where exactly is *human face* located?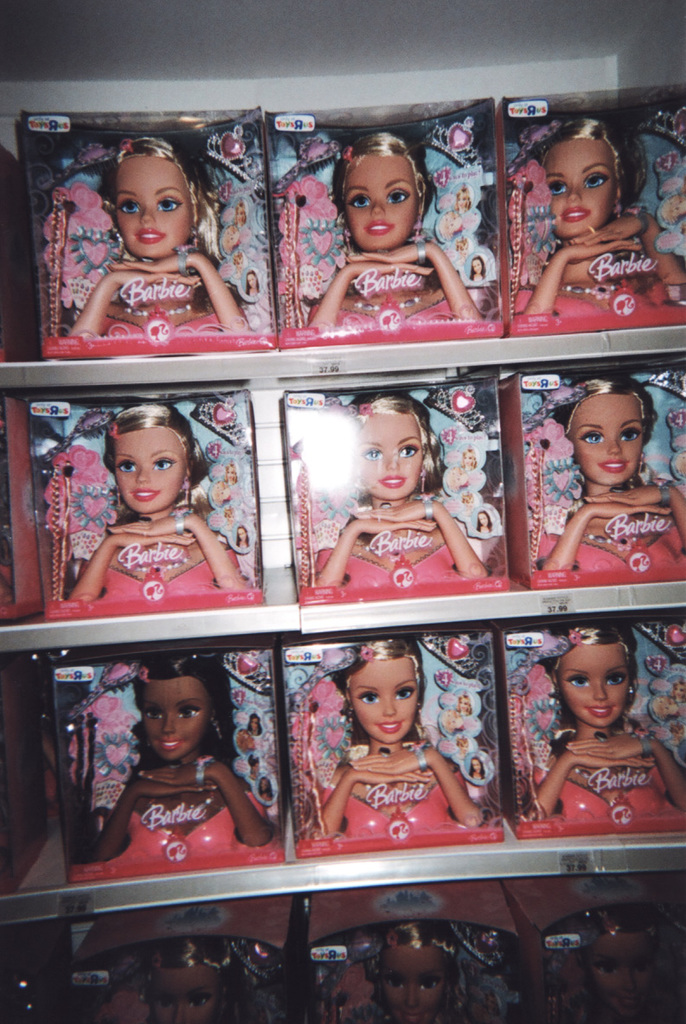
Its bounding box is (left=113, top=157, right=190, bottom=256).
